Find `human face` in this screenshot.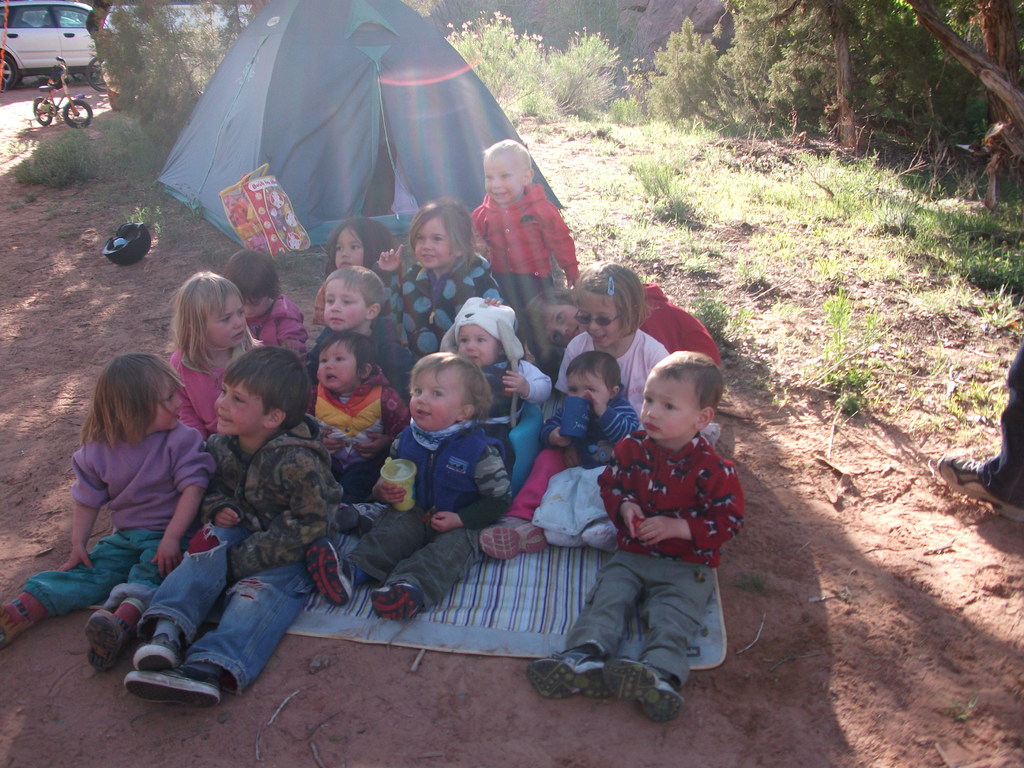
The bounding box for `human face` is (left=456, top=323, right=499, bottom=364).
